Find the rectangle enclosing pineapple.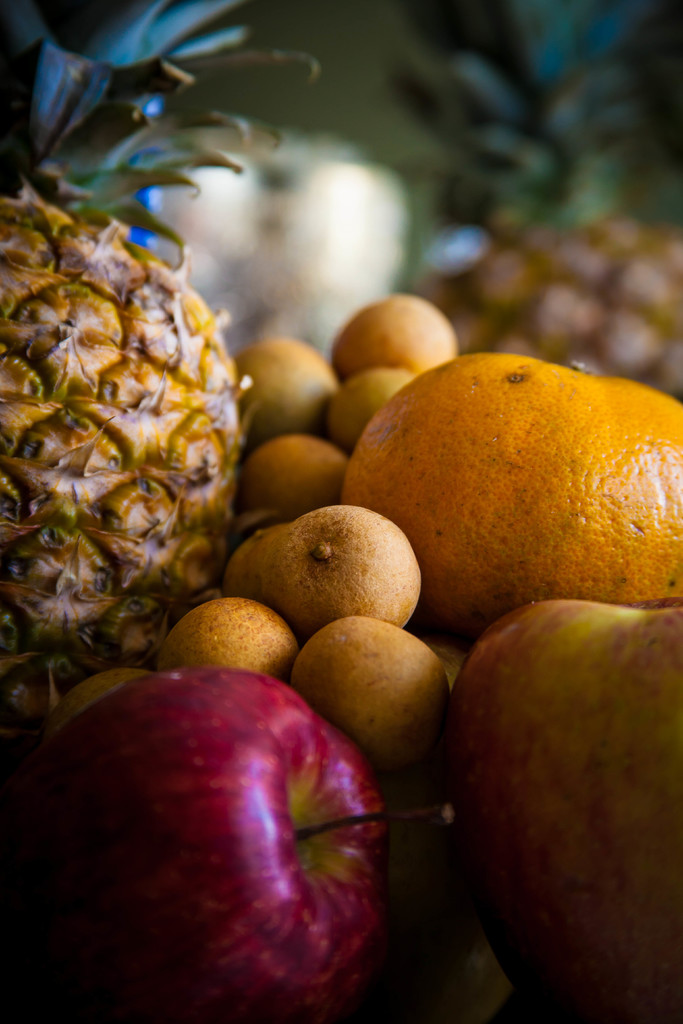
l=0, t=0, r=324, b=735.
